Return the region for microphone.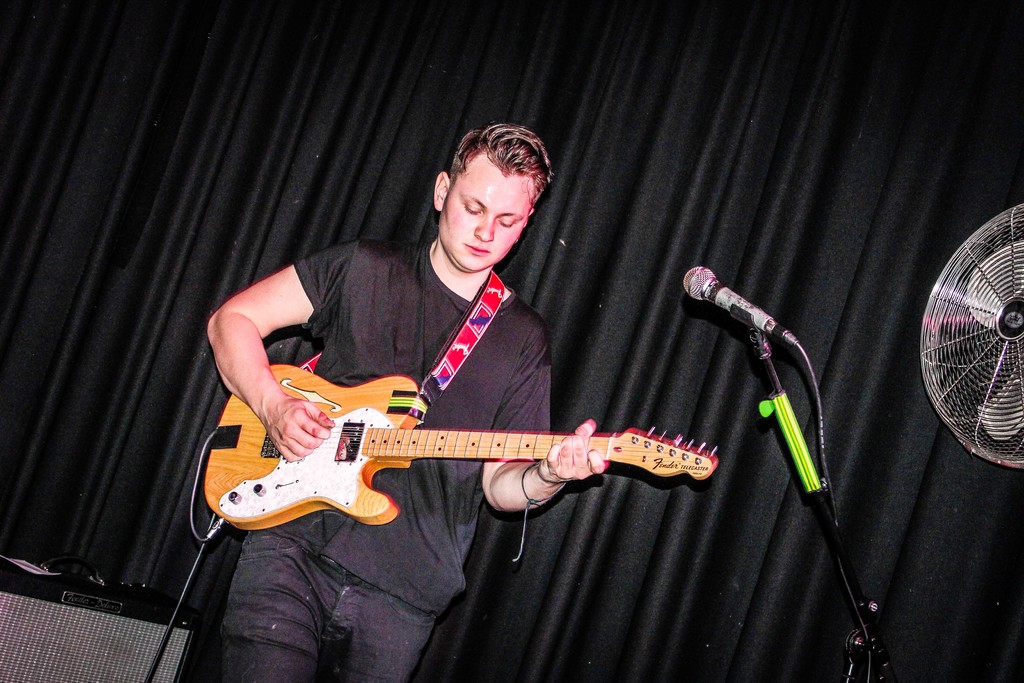
(left=682, top=264, right=771, bottom=331).
